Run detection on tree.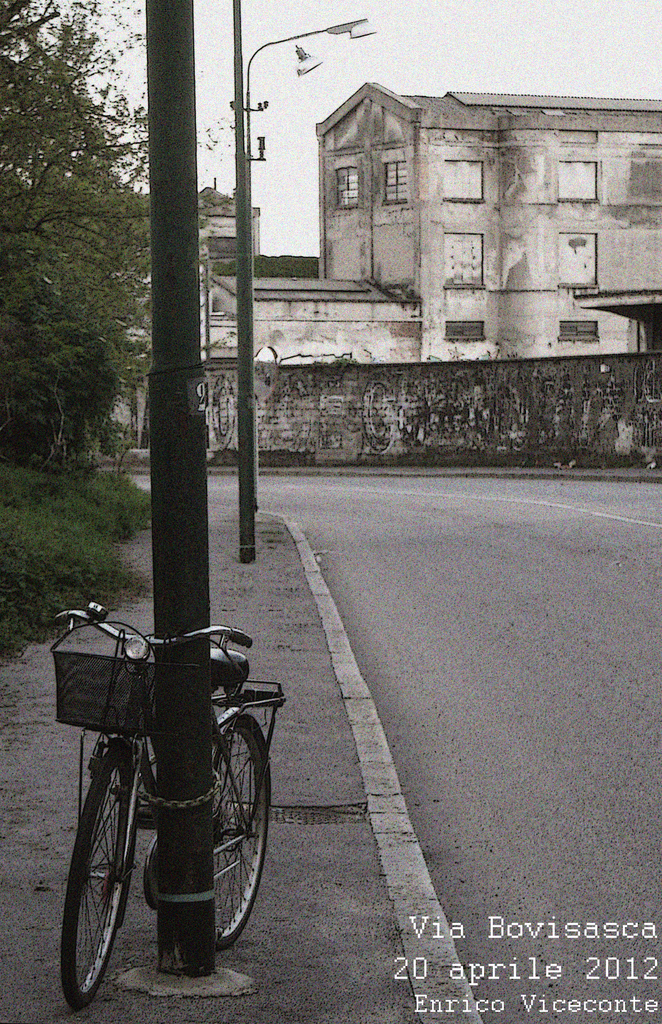
Result: locate(13, 8, 184, 588).
